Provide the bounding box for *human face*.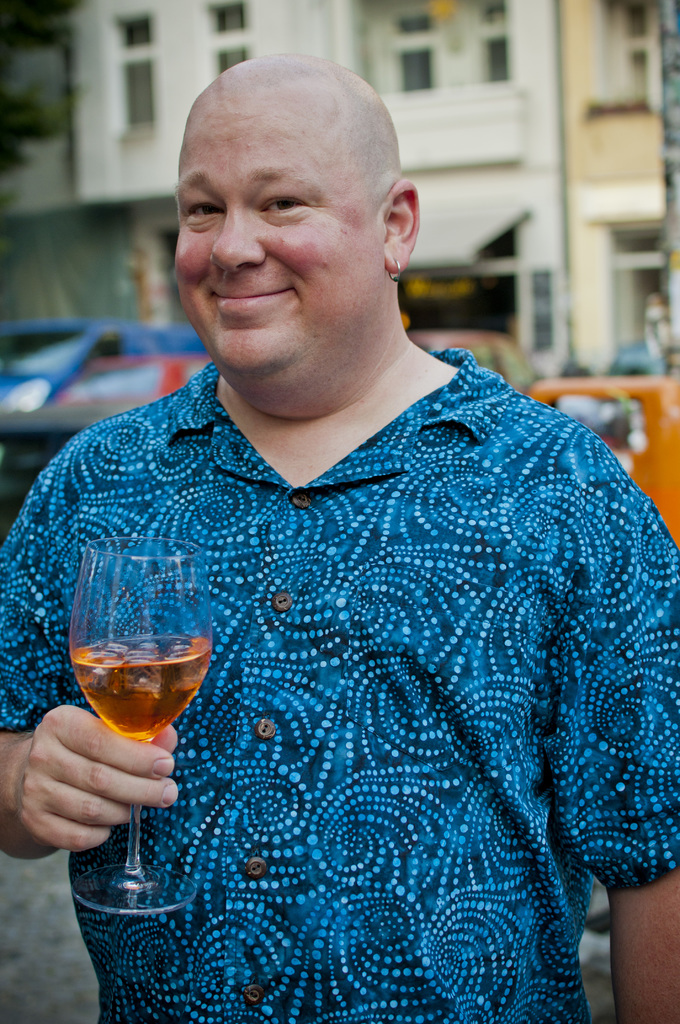
region(181, 90, 387, 374).
